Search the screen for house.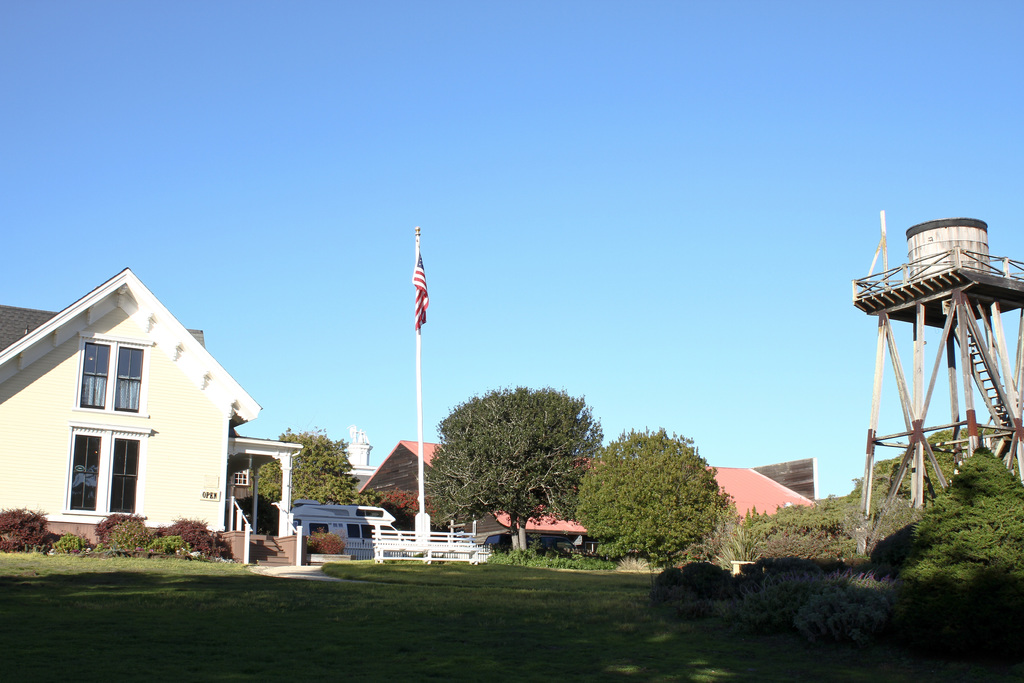
Found at (left=0, top=267, right=266, bottom=555).
